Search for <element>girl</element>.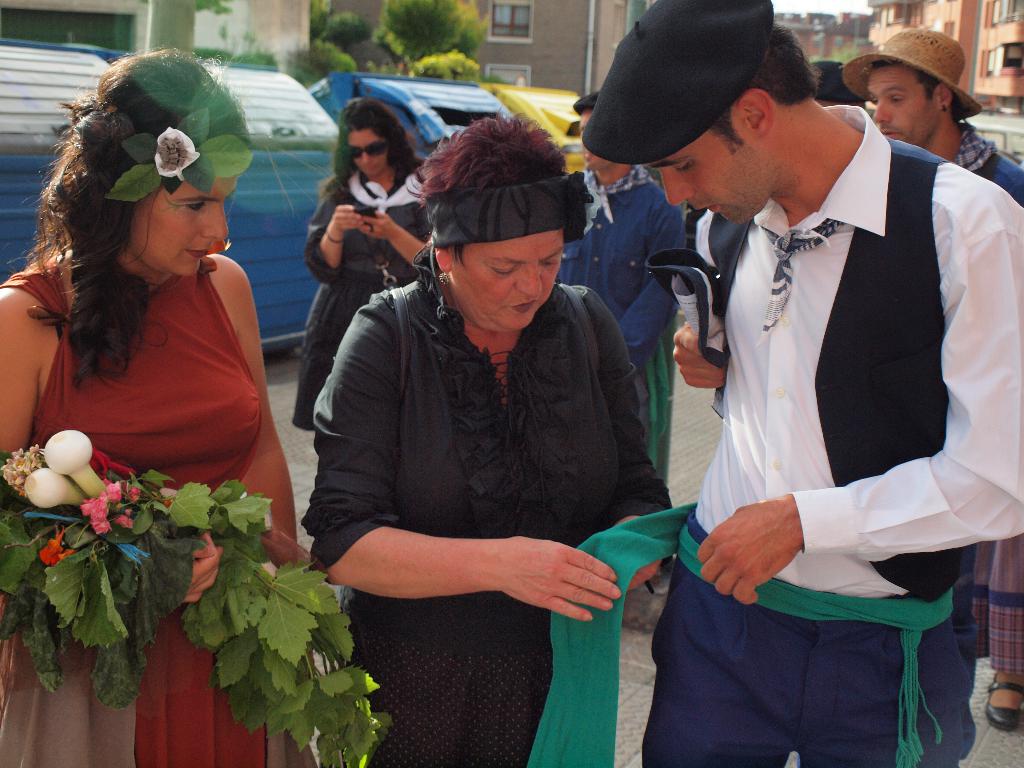
Found at (left=291, top=97, right=428, bottom=431).
